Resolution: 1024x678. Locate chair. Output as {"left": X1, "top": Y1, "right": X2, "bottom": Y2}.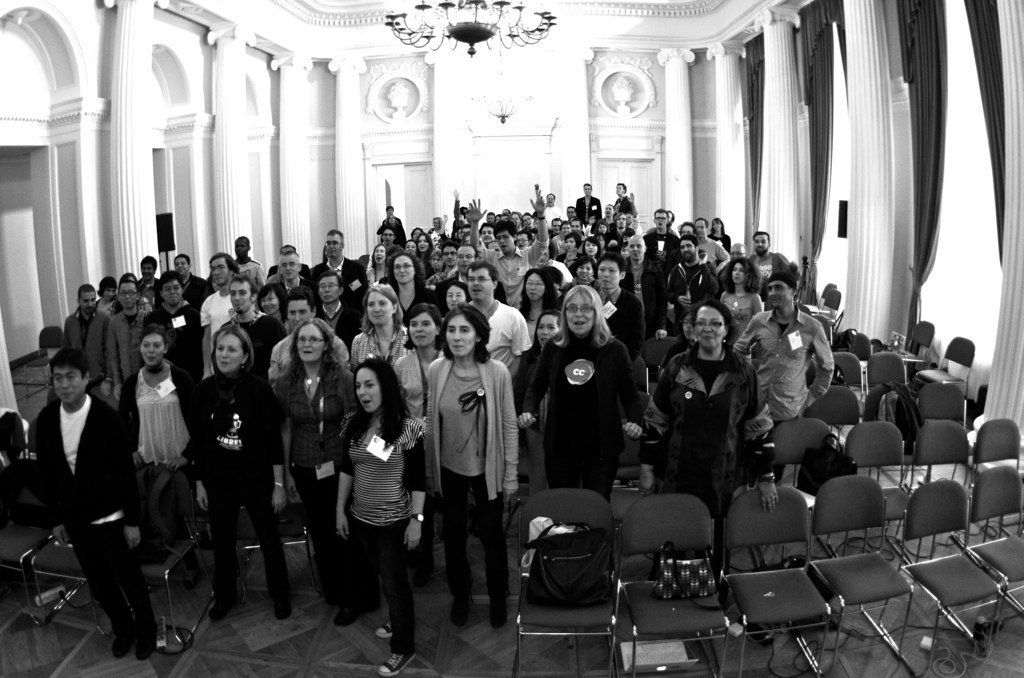
{"left": 901, "top": 386, "right": 968, "bottom": 493}.
